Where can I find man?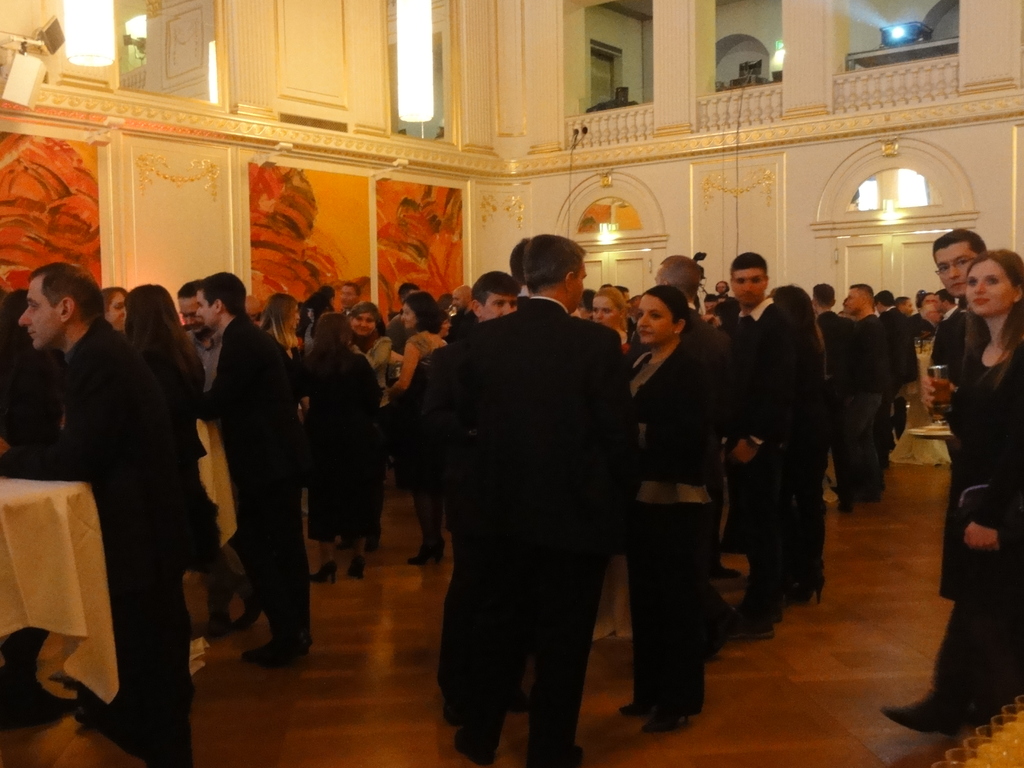
You can find it at <bbox>934, 294, 959, 319</bbox>.
